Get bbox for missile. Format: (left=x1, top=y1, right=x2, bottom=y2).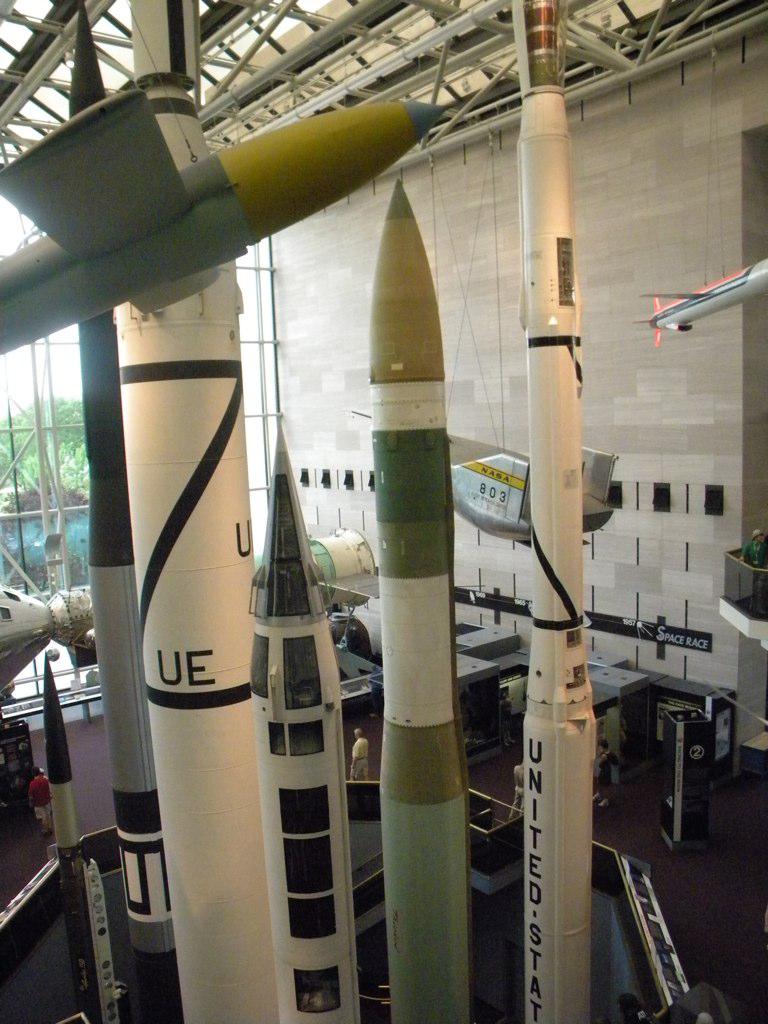
(left=90, top=10, right=180, bottom=962).
